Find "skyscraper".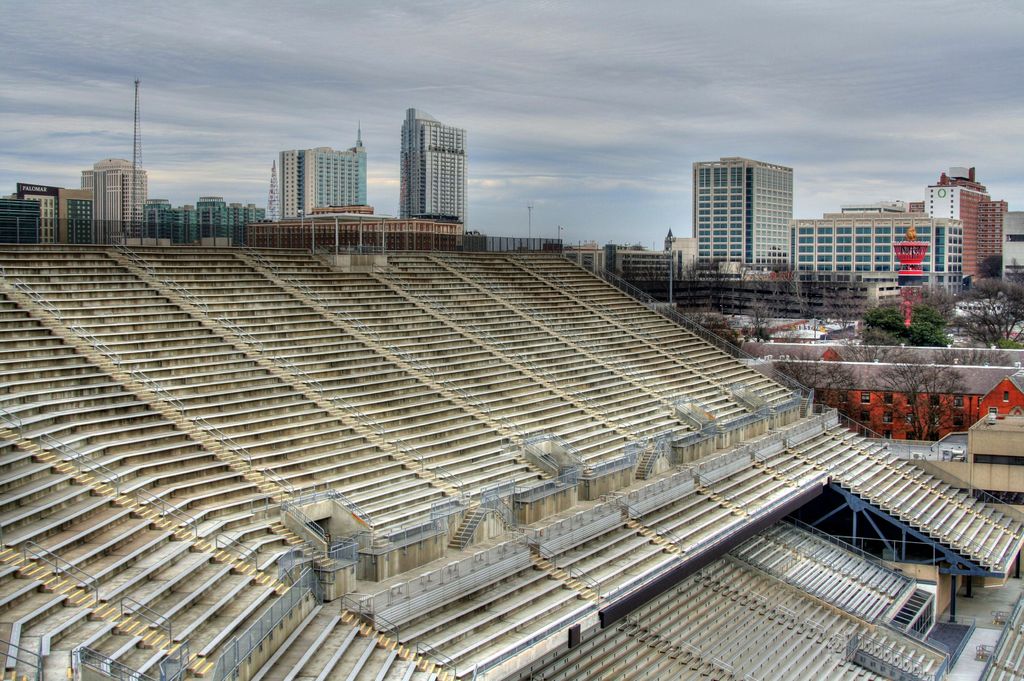
20/188/61/245.
